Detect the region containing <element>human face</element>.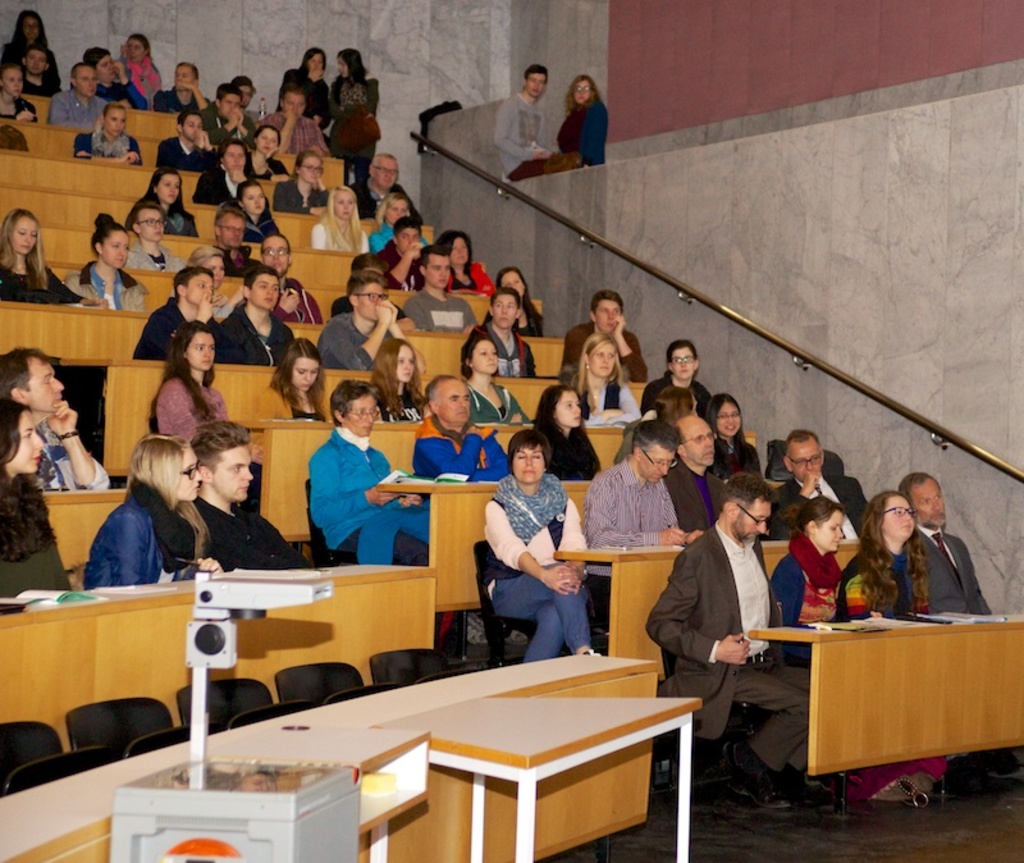
(588,338,621,374).
